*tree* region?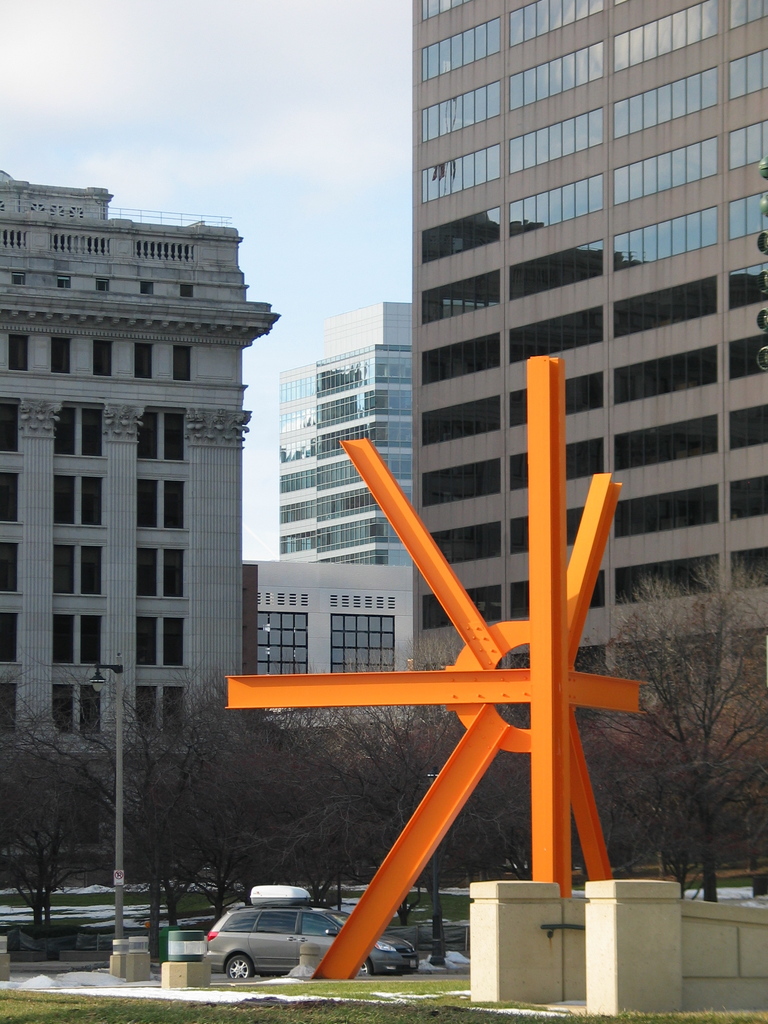
0 704 108 968
